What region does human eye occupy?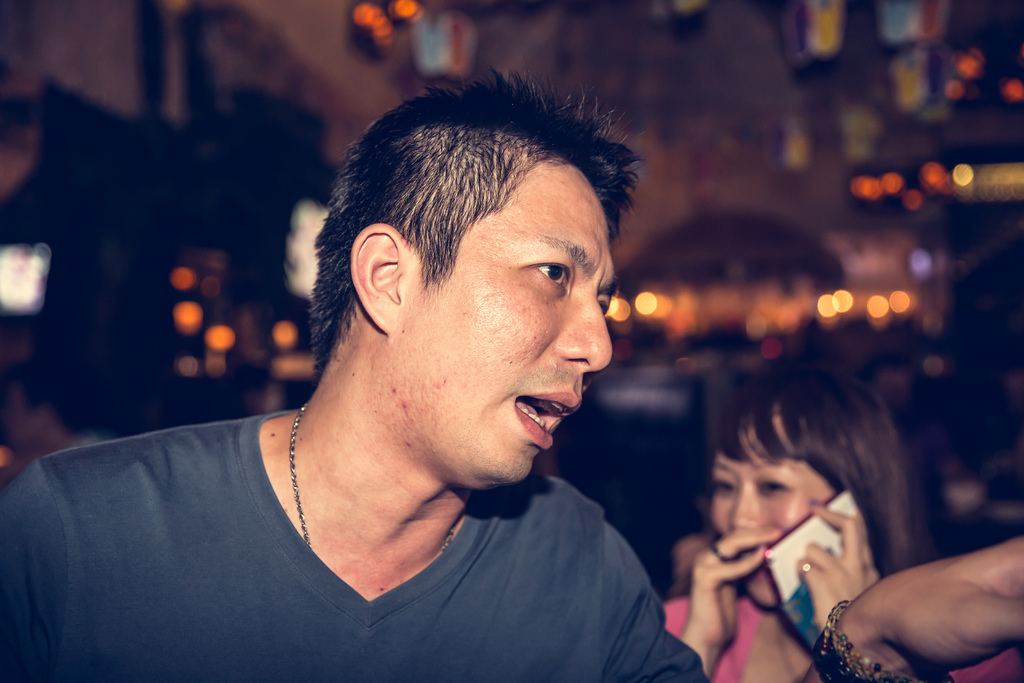
l=528, t=263, r=567, b=293.
